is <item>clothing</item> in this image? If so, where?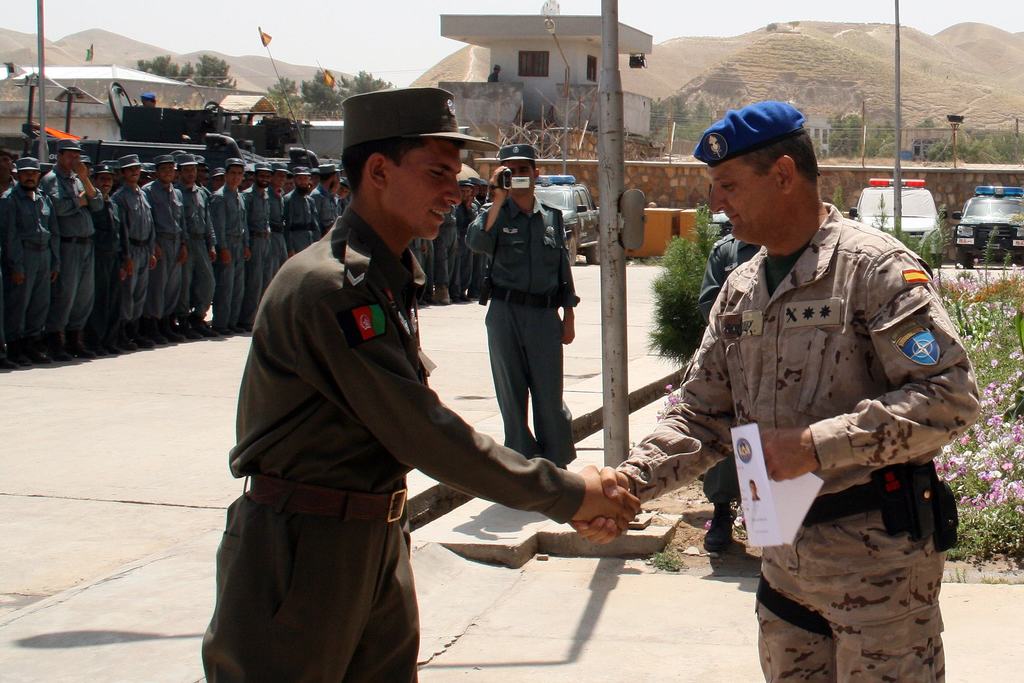
Yes, at (x1=40, y1=161, x2=115, y2=350).
